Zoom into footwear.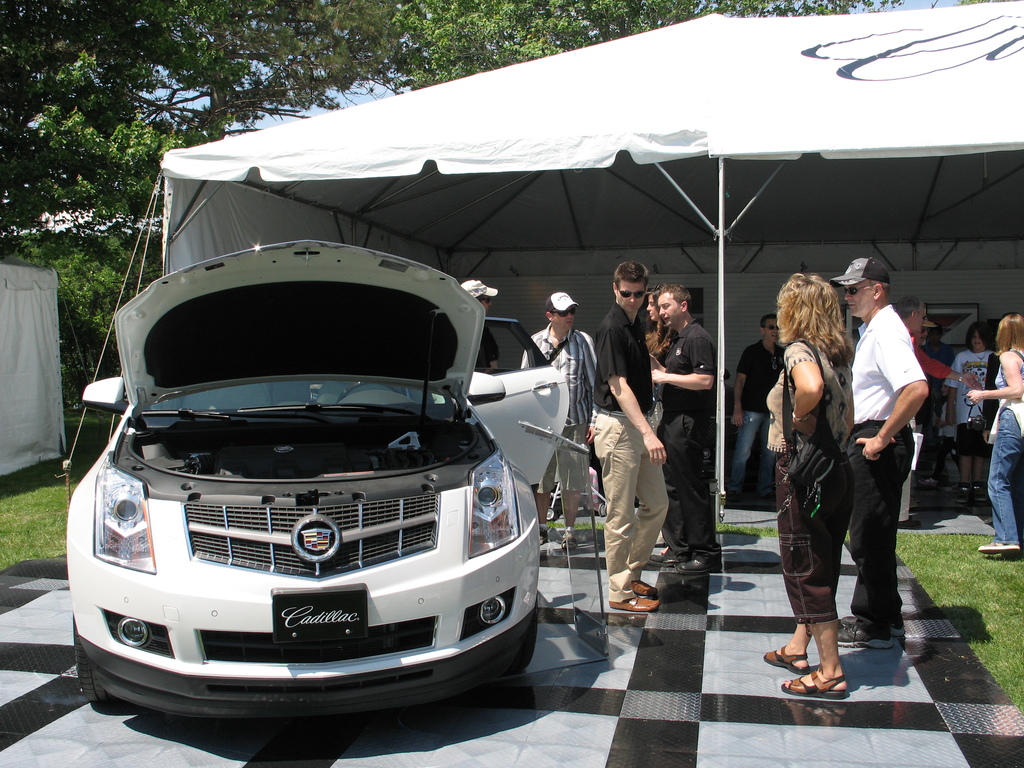
Zoom target: [951, 484, 971, 506].
